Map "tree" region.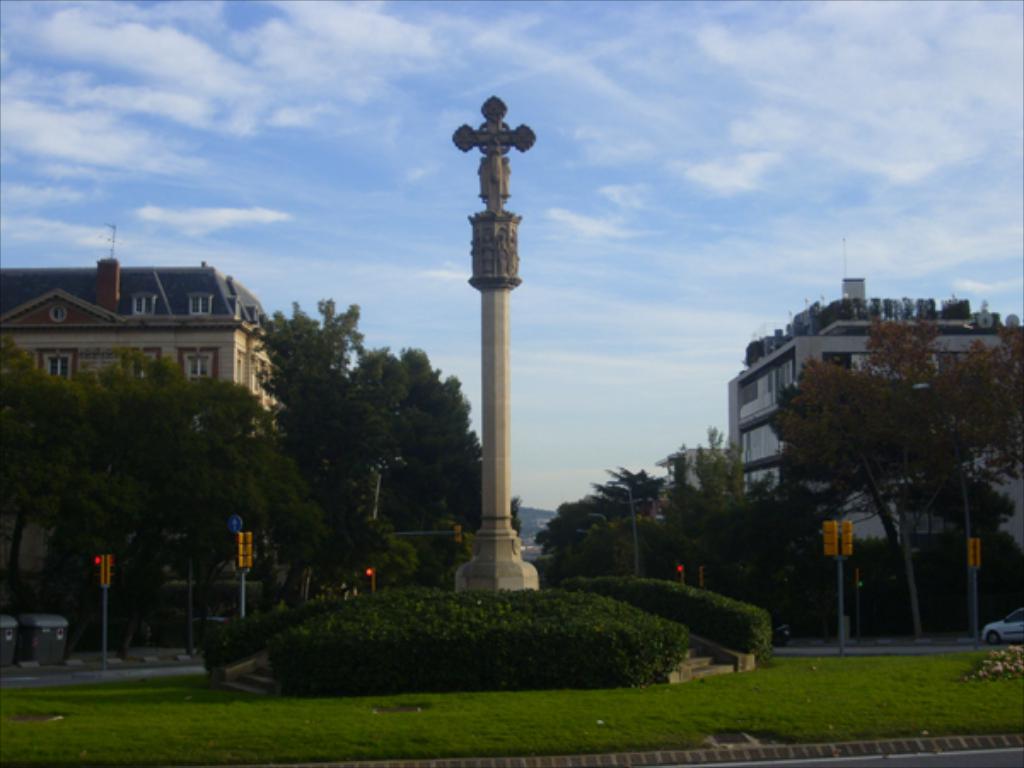
Mapped to 0 321 94 625.
